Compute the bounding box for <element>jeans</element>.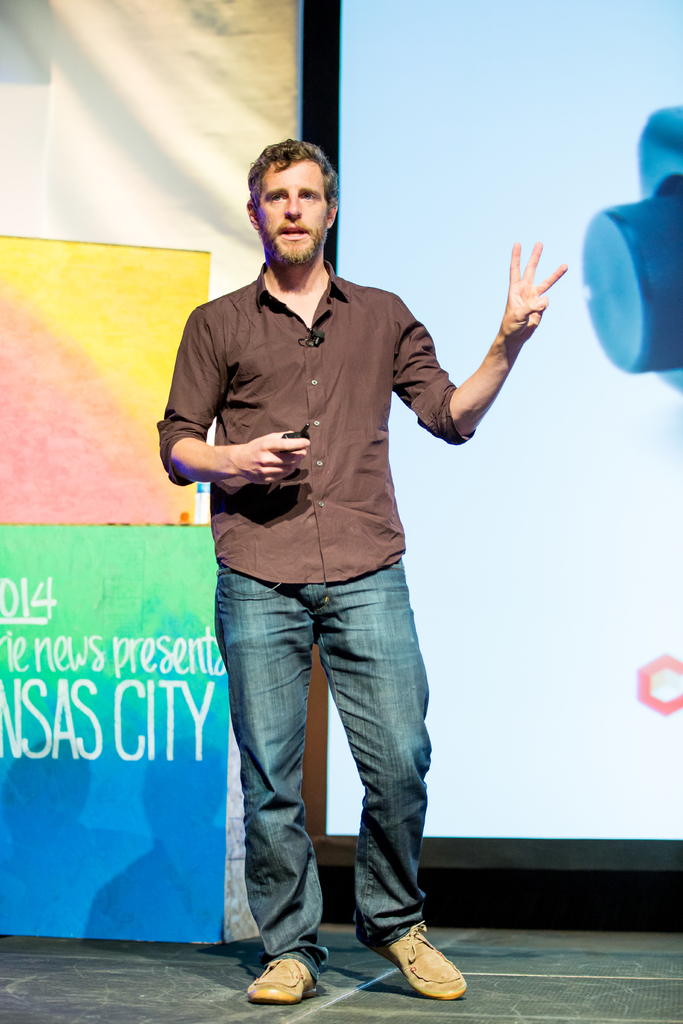
rect(199, 564, 452, 988).
